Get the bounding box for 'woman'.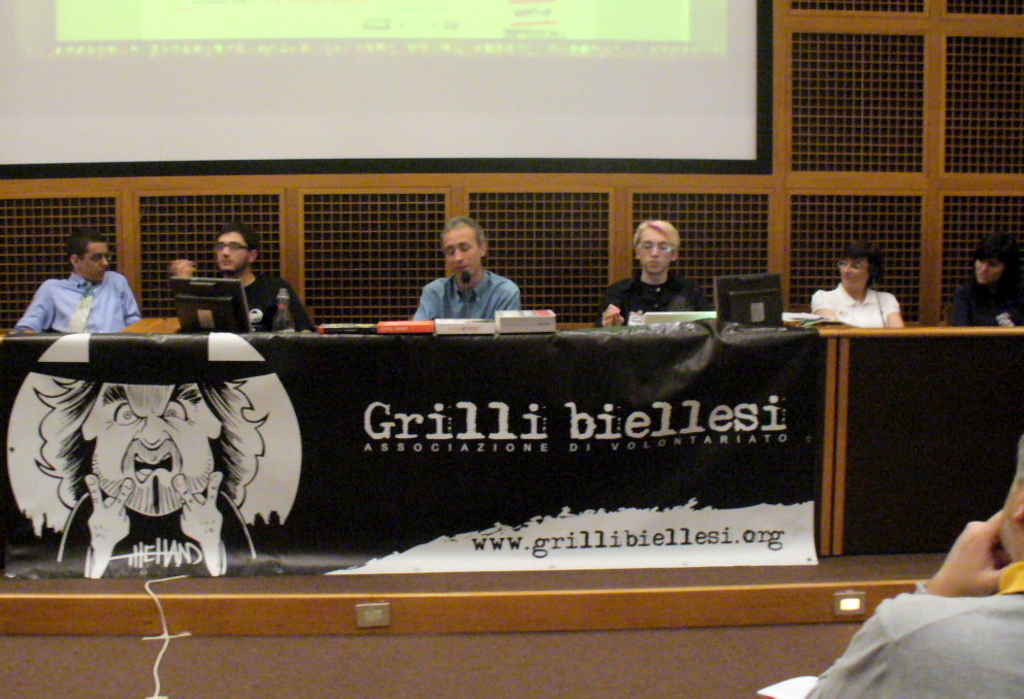
[795,238,915,339].
